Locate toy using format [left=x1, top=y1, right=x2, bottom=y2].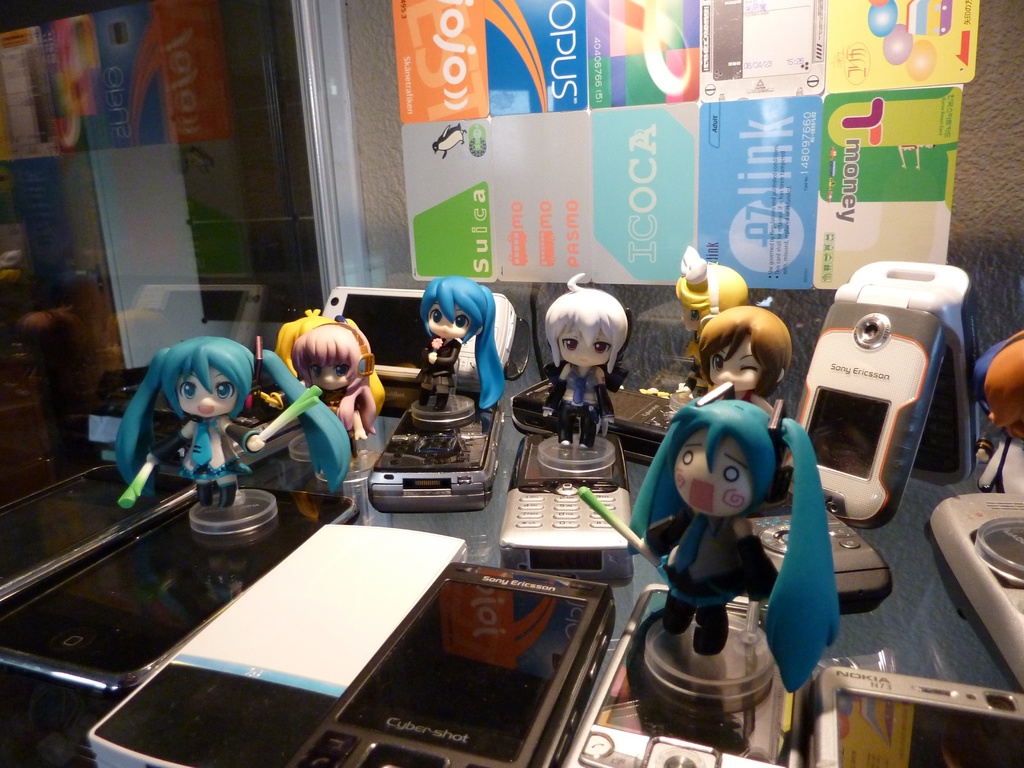
[left=668, top=245, right=756, bottom=409].
